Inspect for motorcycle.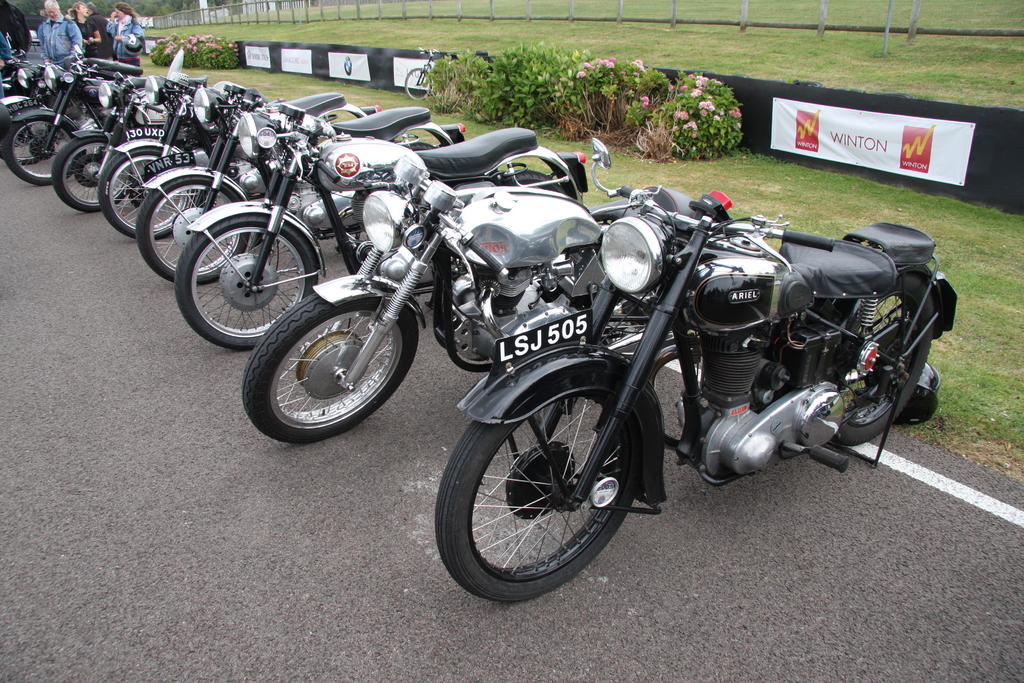
Inspection: 241,150,629,445.
